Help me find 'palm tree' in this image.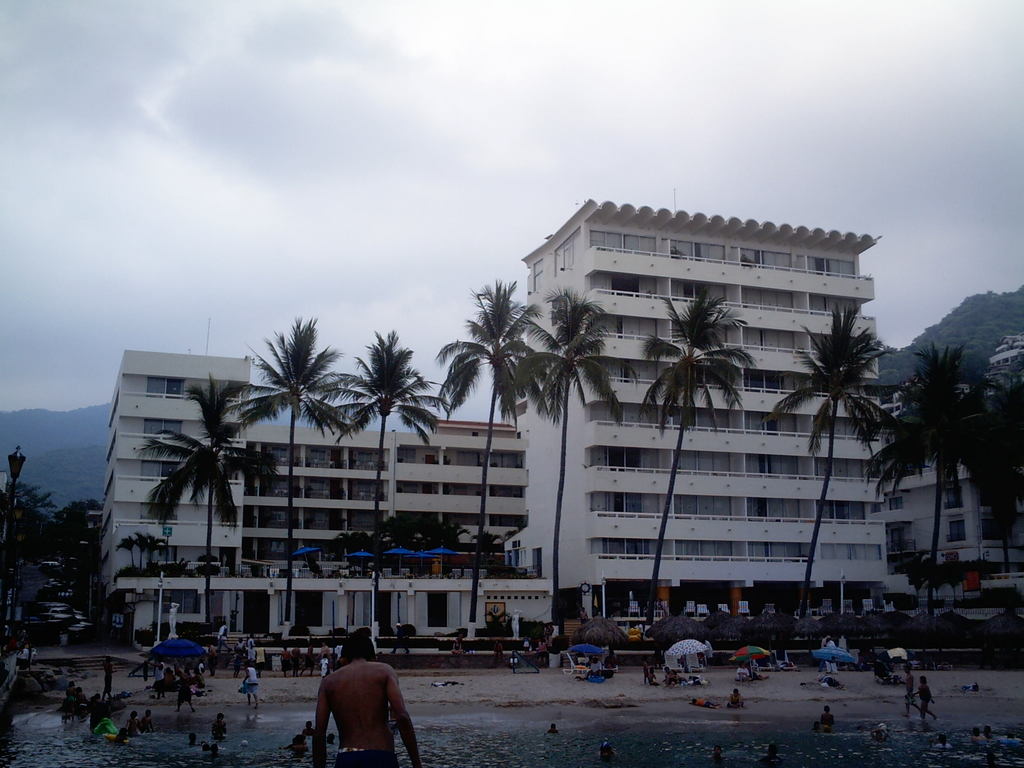
Found it: <region>349, 326, 438, 616</region>.
